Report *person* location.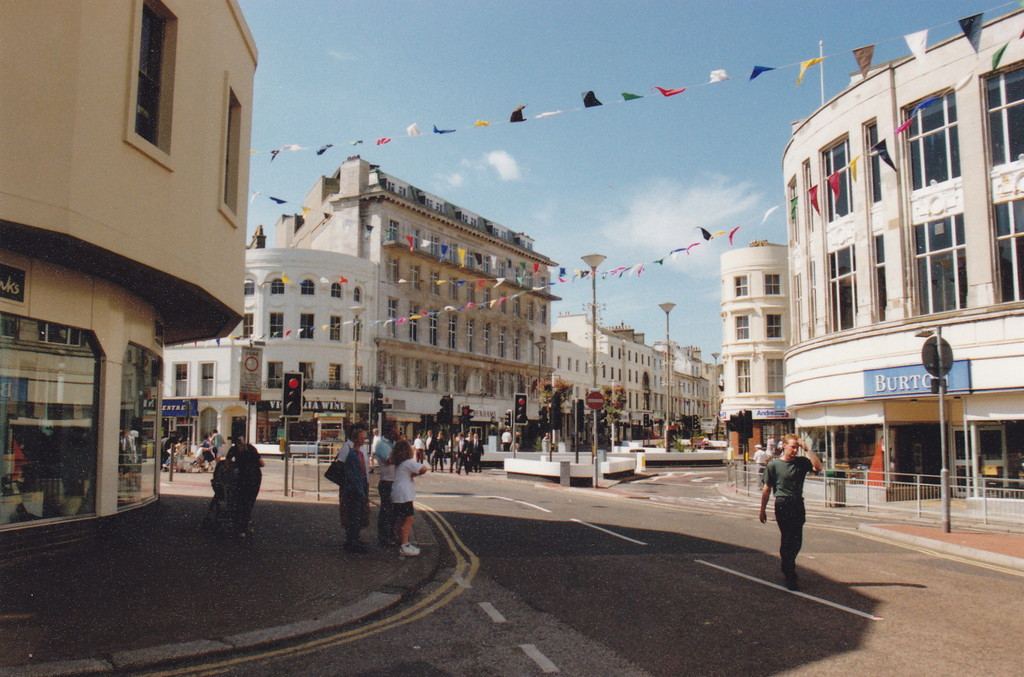
Report: [390, 434, 429, 557].
